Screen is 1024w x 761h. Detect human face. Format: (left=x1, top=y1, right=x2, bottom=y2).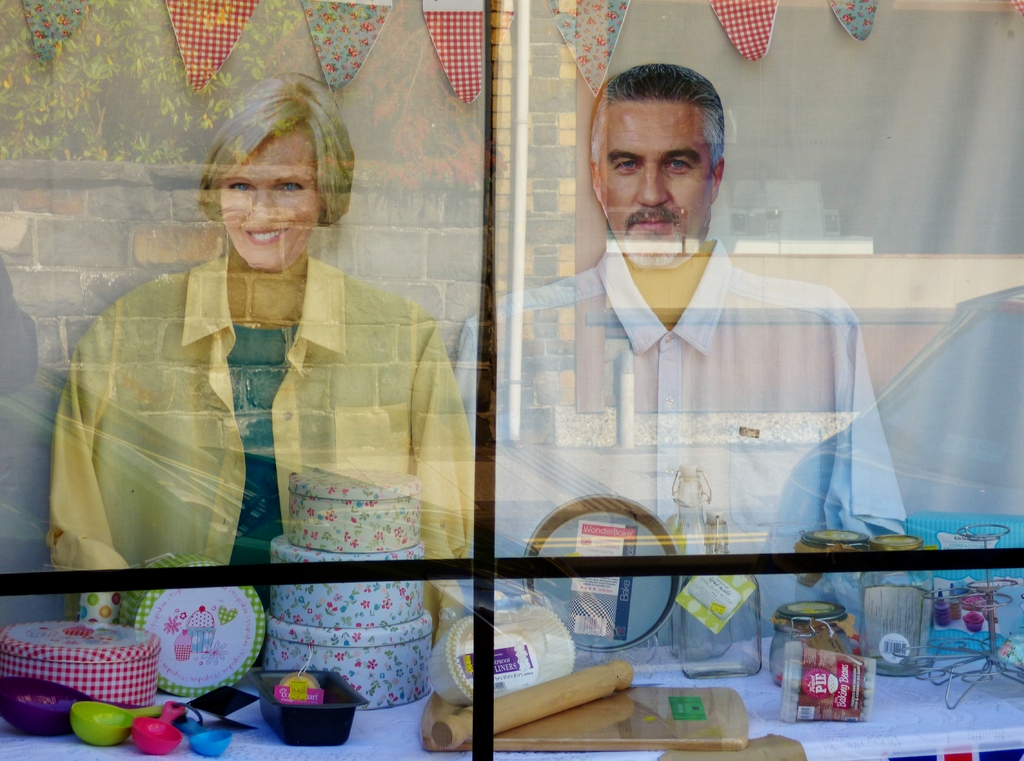
(left=220, top=127, right=322, bottom=271).
